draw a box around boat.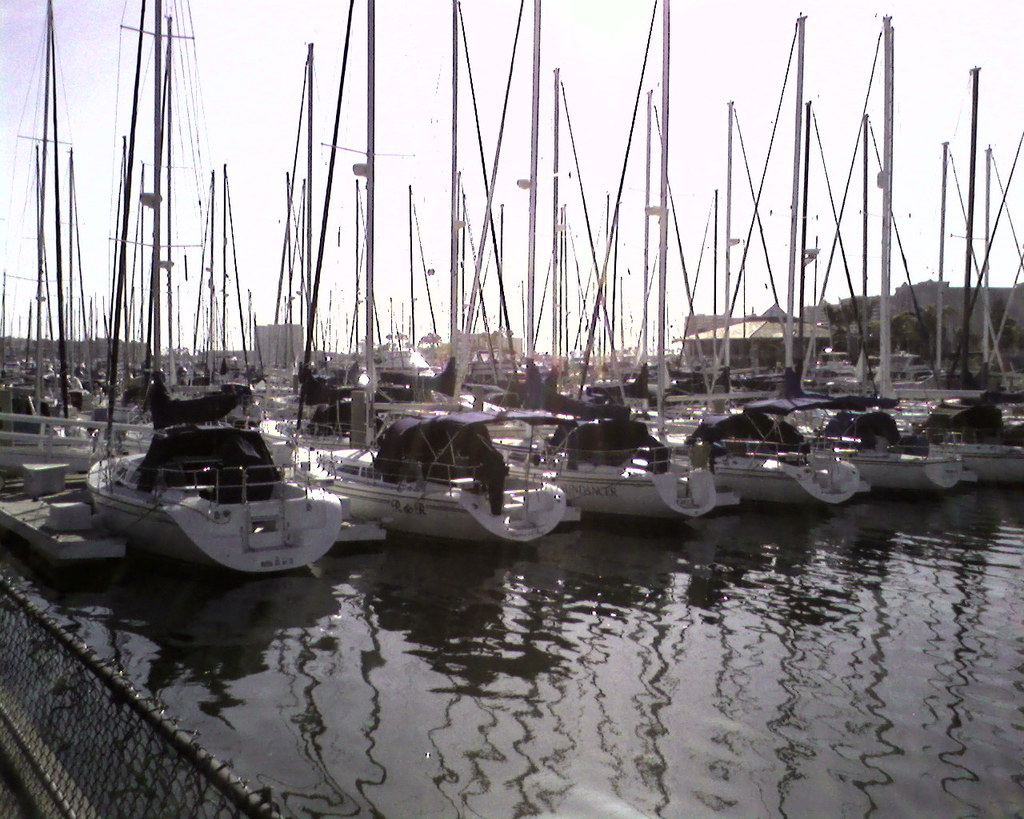
937:142:1023:406.
